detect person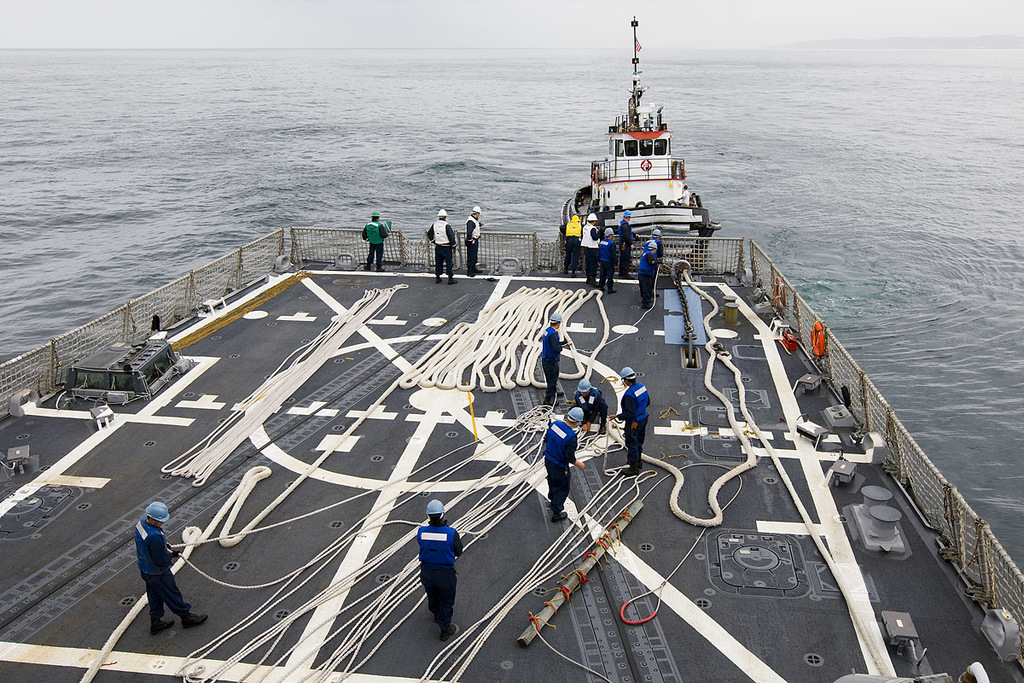
<region>619, 366, 655, 476</region>
